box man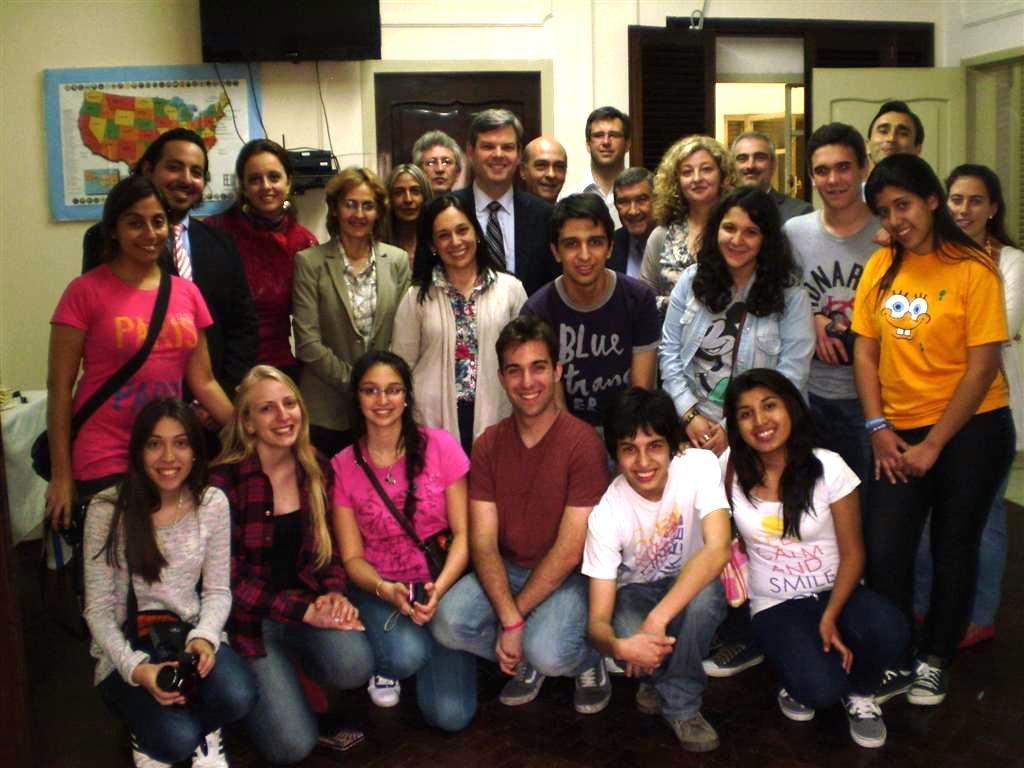
bbox(775, 125, 890, 445)
